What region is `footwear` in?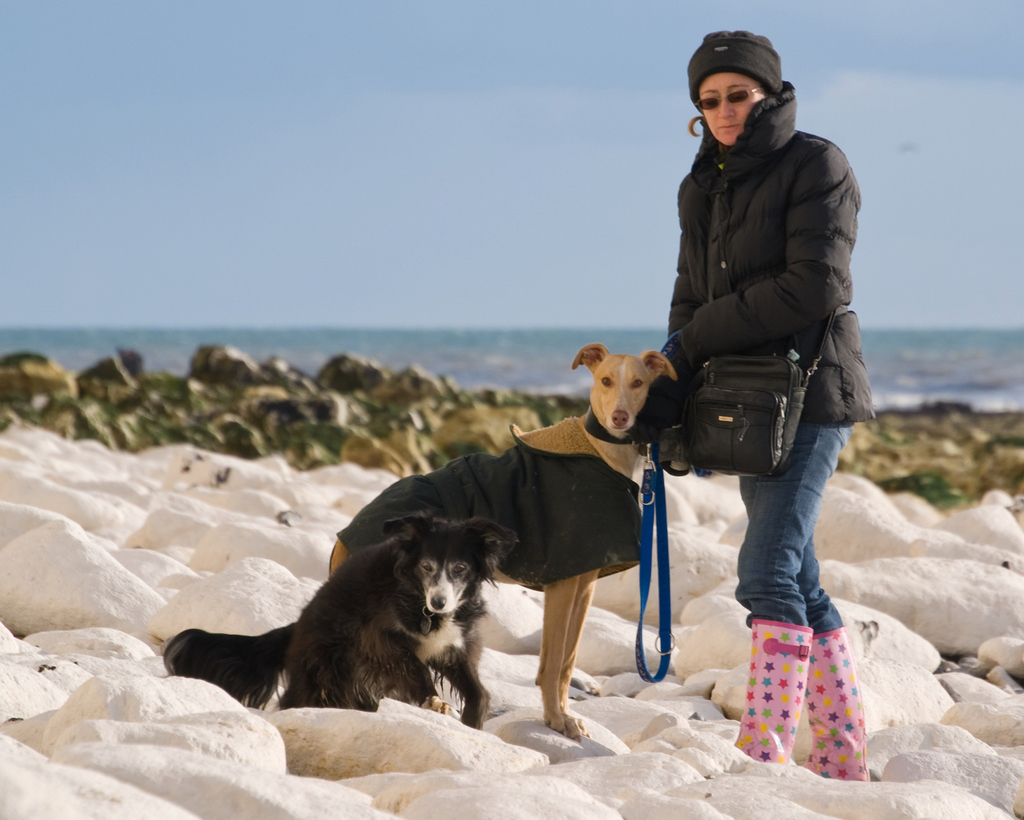
(802,625,871,784).
